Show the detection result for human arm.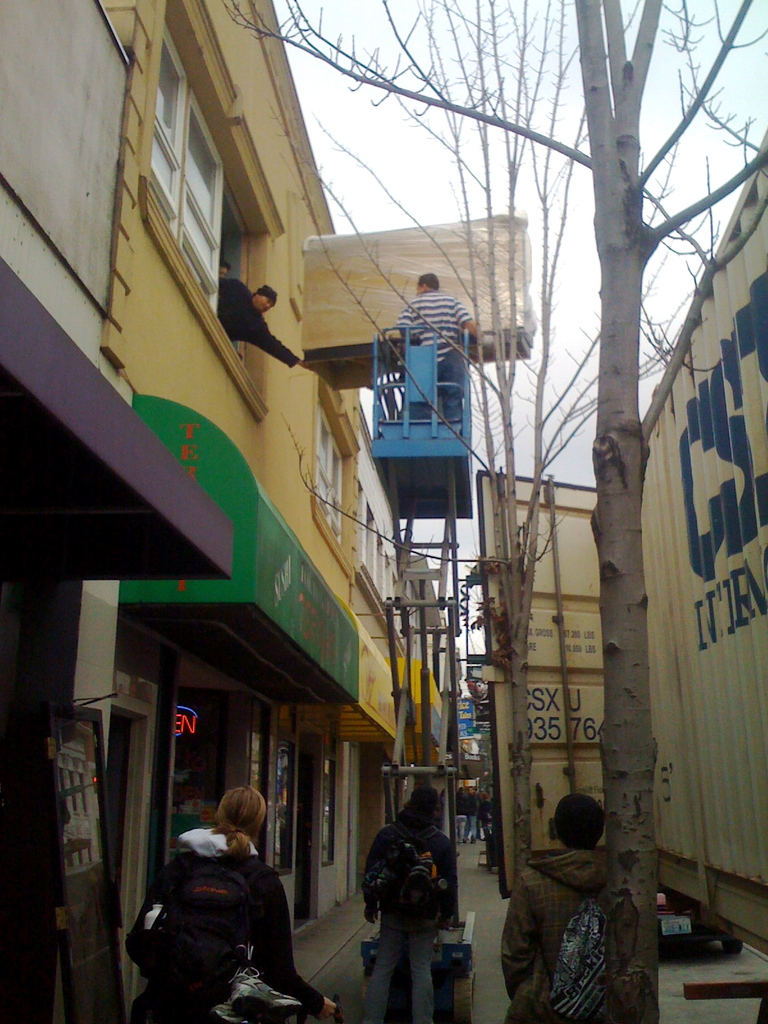
pyautogui.locateOnScreen(498, 870, 543, 993).
